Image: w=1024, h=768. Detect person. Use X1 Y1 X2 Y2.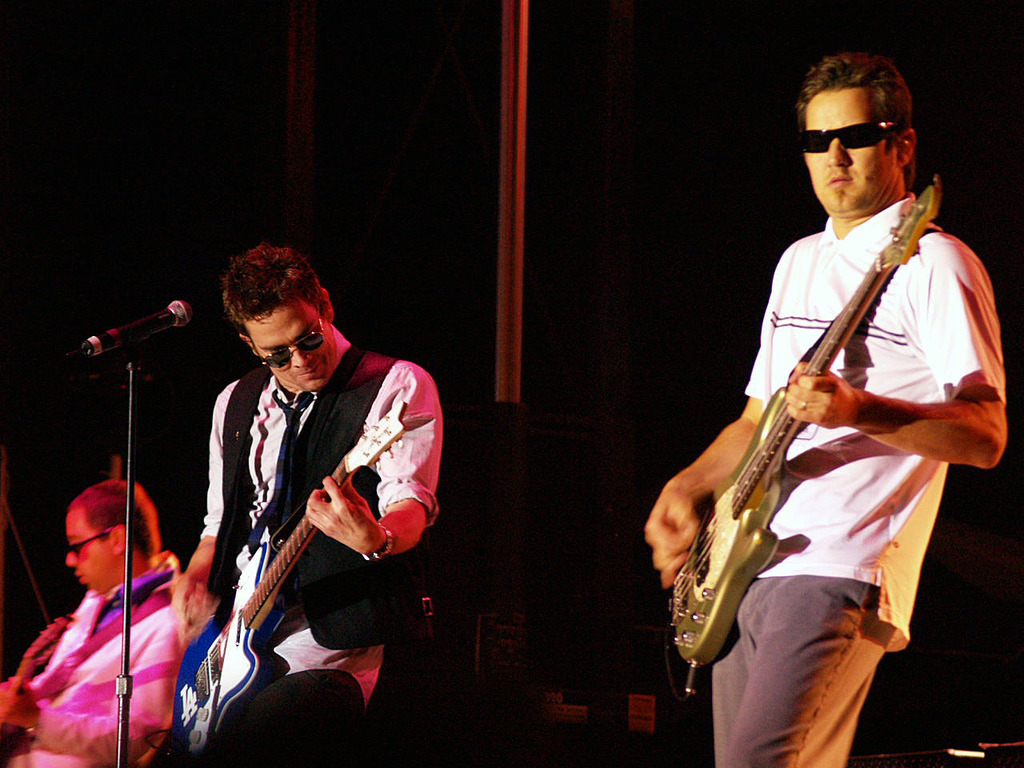
0 482 191 767.
